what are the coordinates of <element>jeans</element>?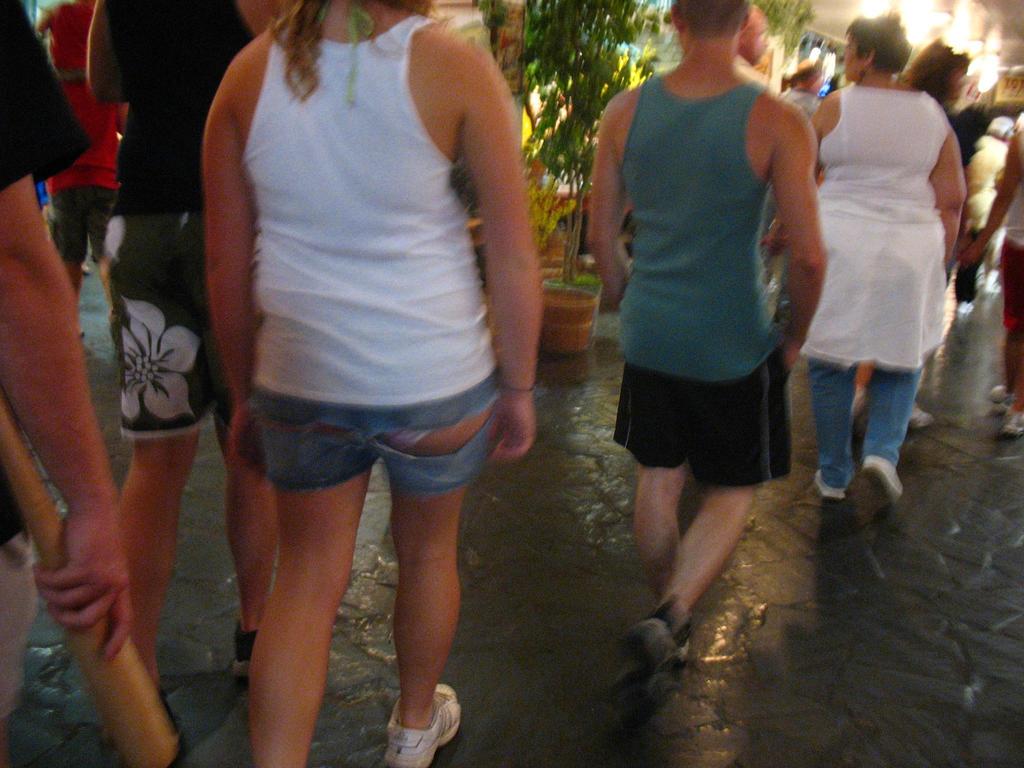
region(936, 262, 979, 302).
